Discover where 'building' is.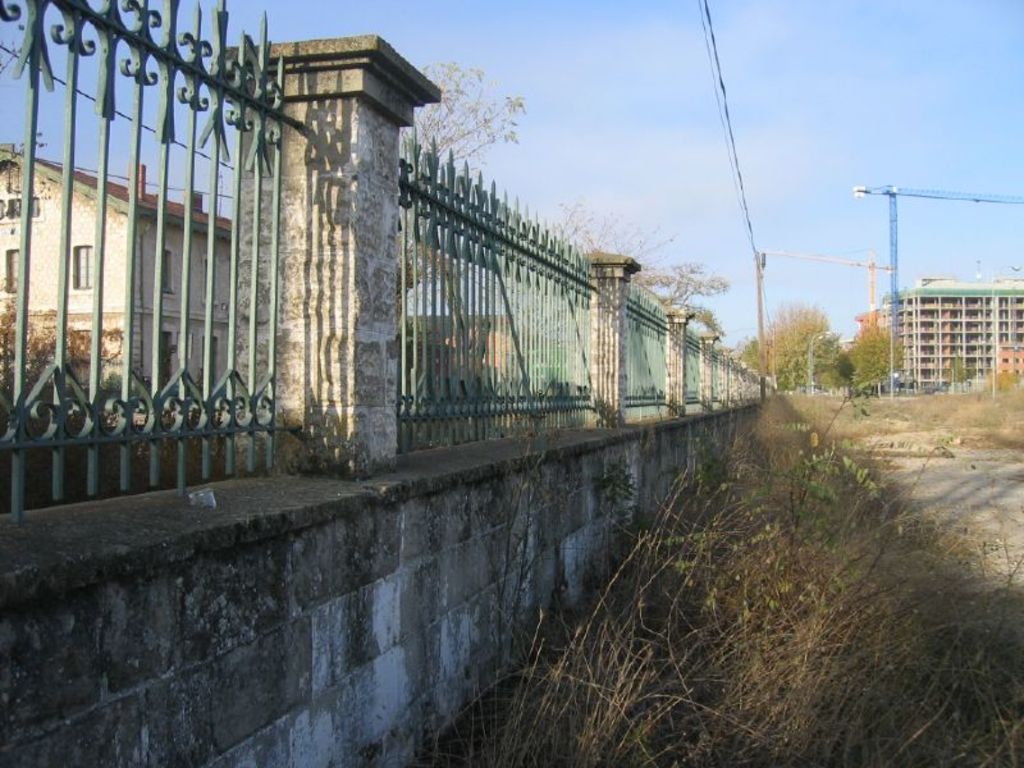
Discovered at BBox(860, 269, 1023, 394).
